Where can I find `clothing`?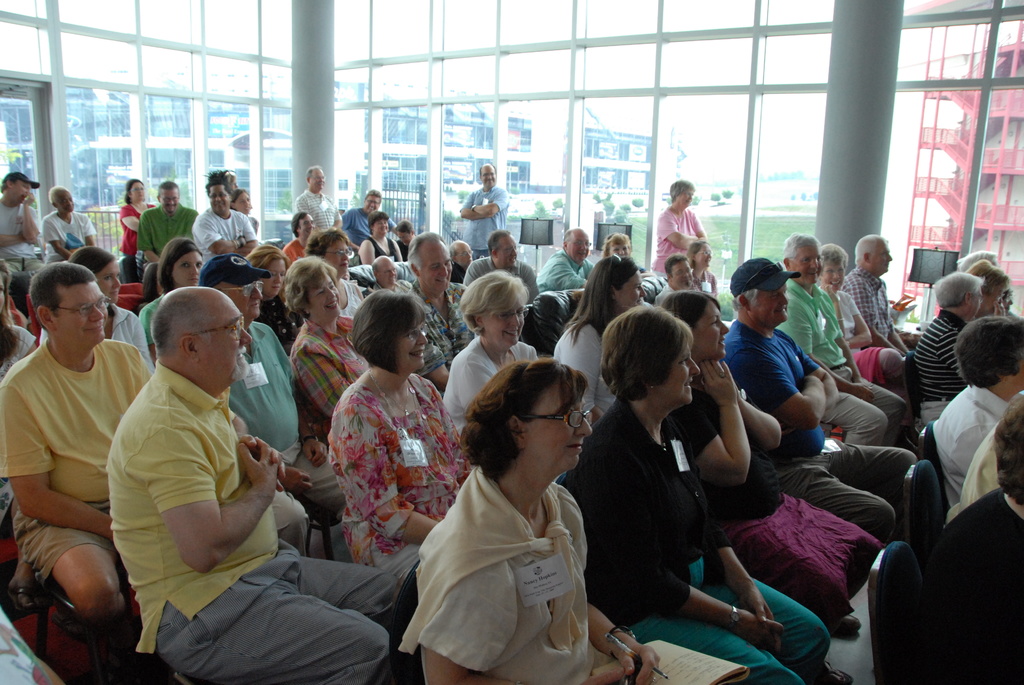
You can find it at (x1=917, y1=317, x2=966, y2=386).
